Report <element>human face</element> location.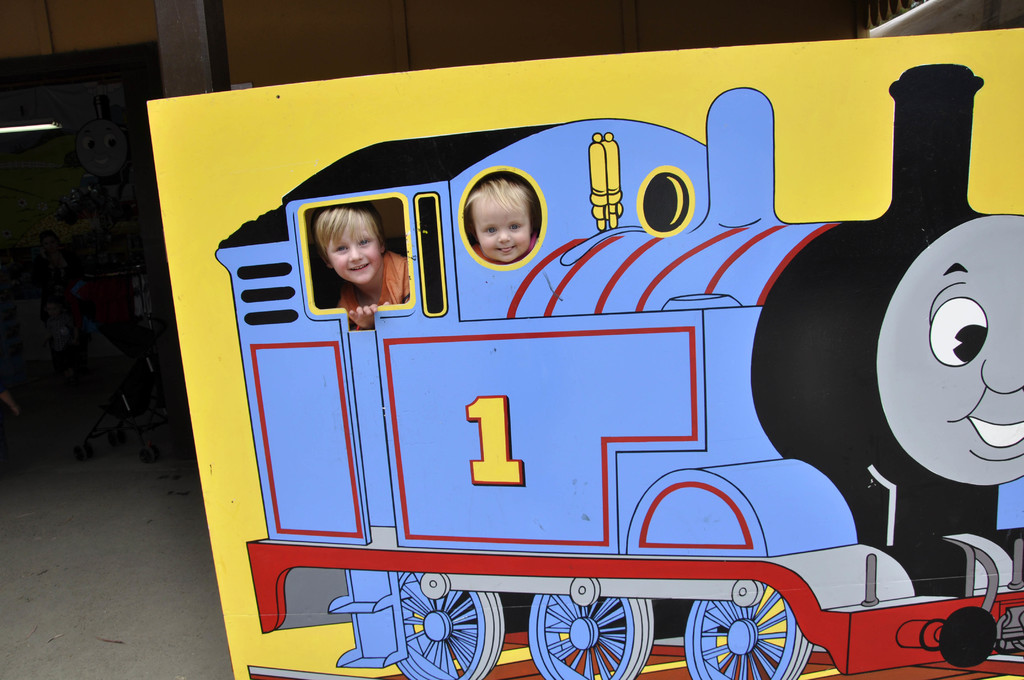
Report: 328, 225, 383, 284.
